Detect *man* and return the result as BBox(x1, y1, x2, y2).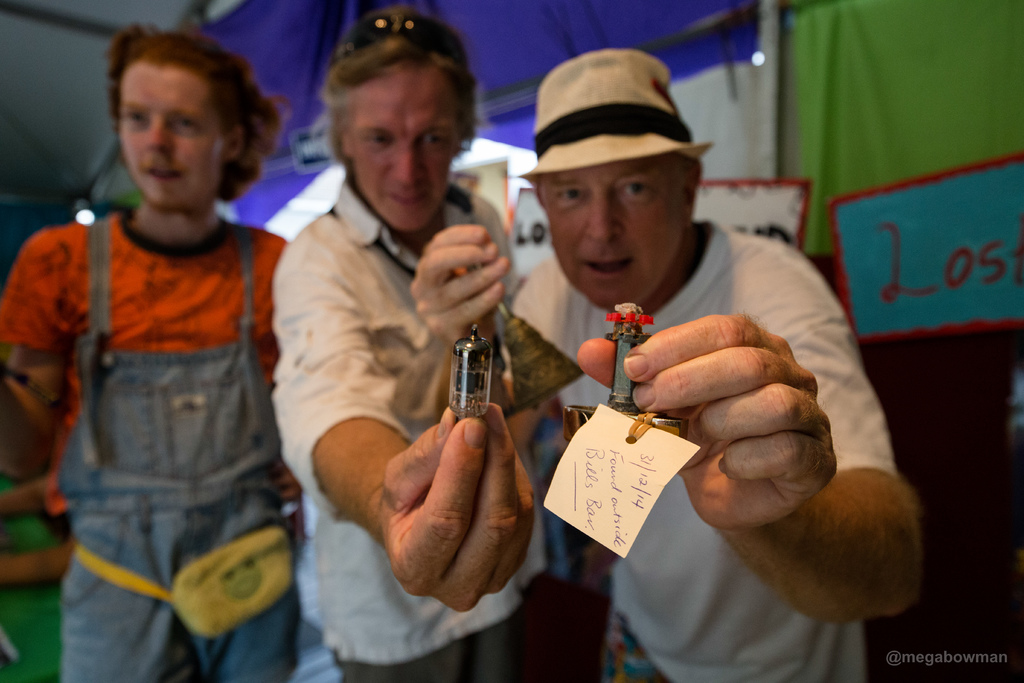
BBox(501, 48, 917, 682).
